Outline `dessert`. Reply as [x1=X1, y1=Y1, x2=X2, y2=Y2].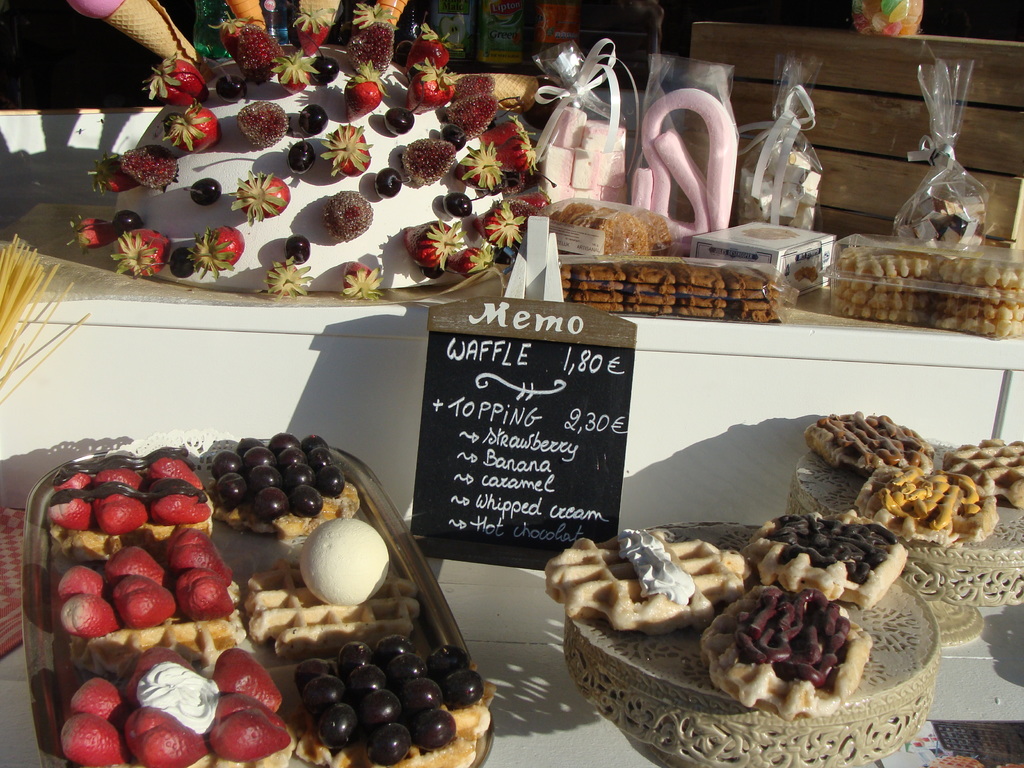
[x1=179, y1=573, x2=223, y2=617].
